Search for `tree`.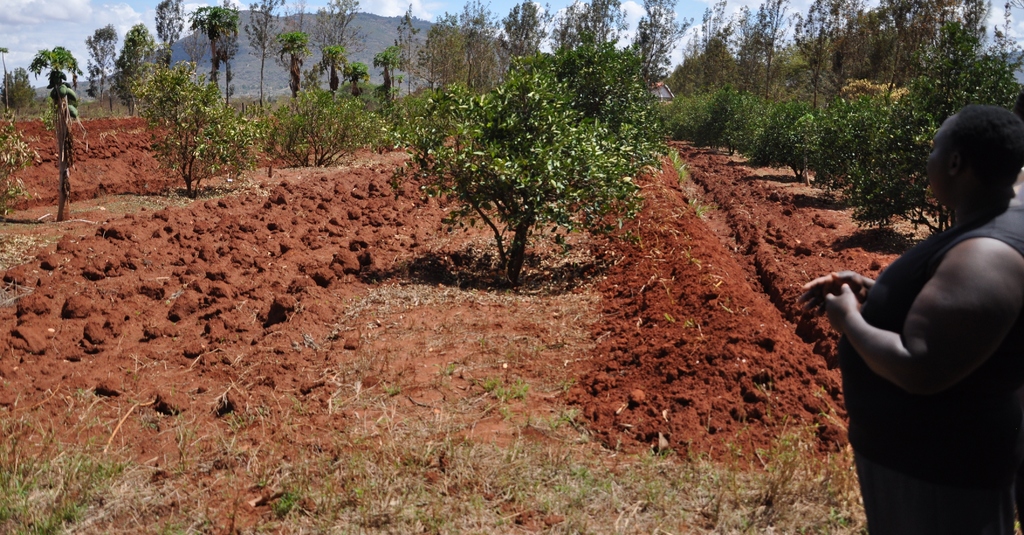
Found at [x1=75, y1=13, x2=118, y2=106].
